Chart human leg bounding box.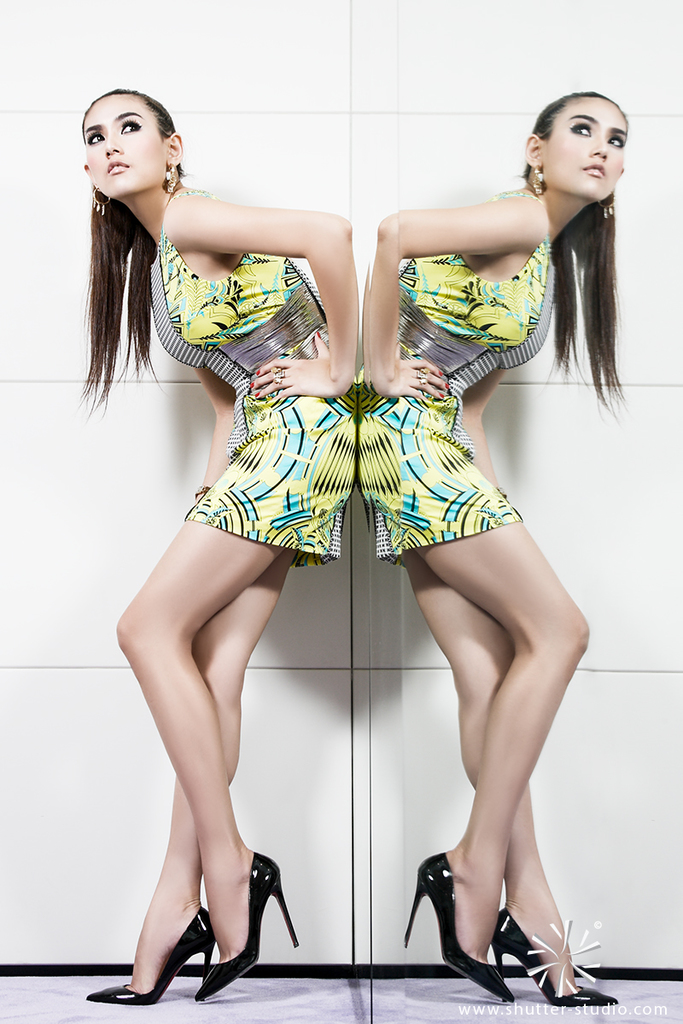
Charted: region(114, 411, 359, 995).
